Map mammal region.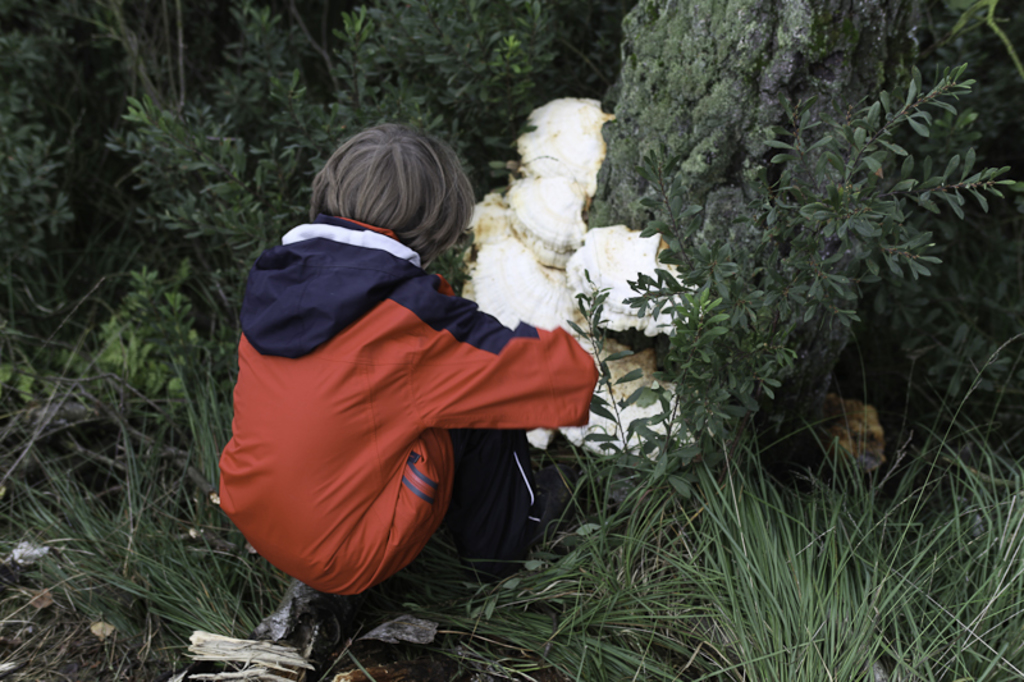
Mapped to {"x1": 209, "y1": 113, "x2": 602, "y2": 595}.
